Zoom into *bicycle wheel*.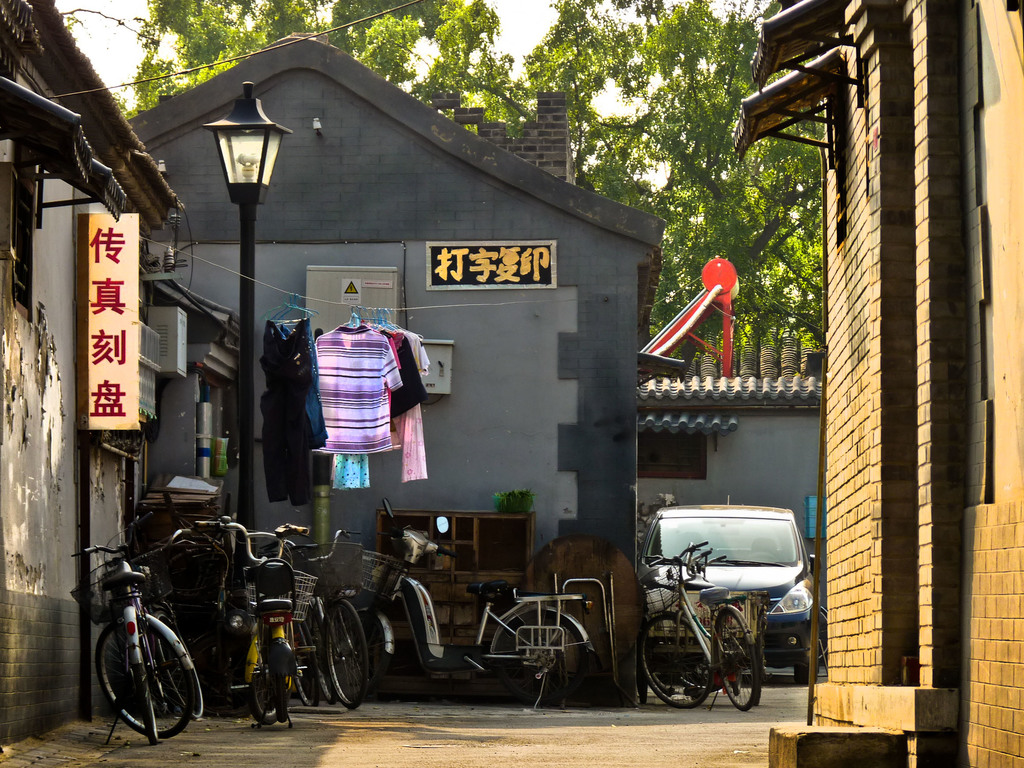
Zoom target: (x1=644, y1=614, x2=712, y2=712).
